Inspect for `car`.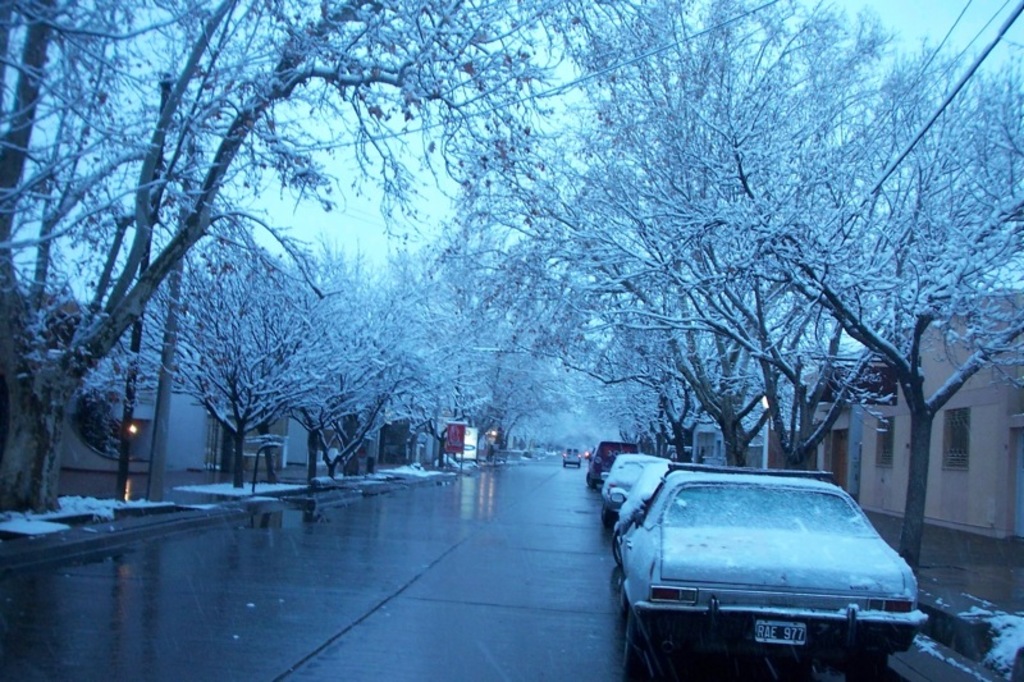
Inspection: x1=602 y1=464 x2=649 y2=516.
